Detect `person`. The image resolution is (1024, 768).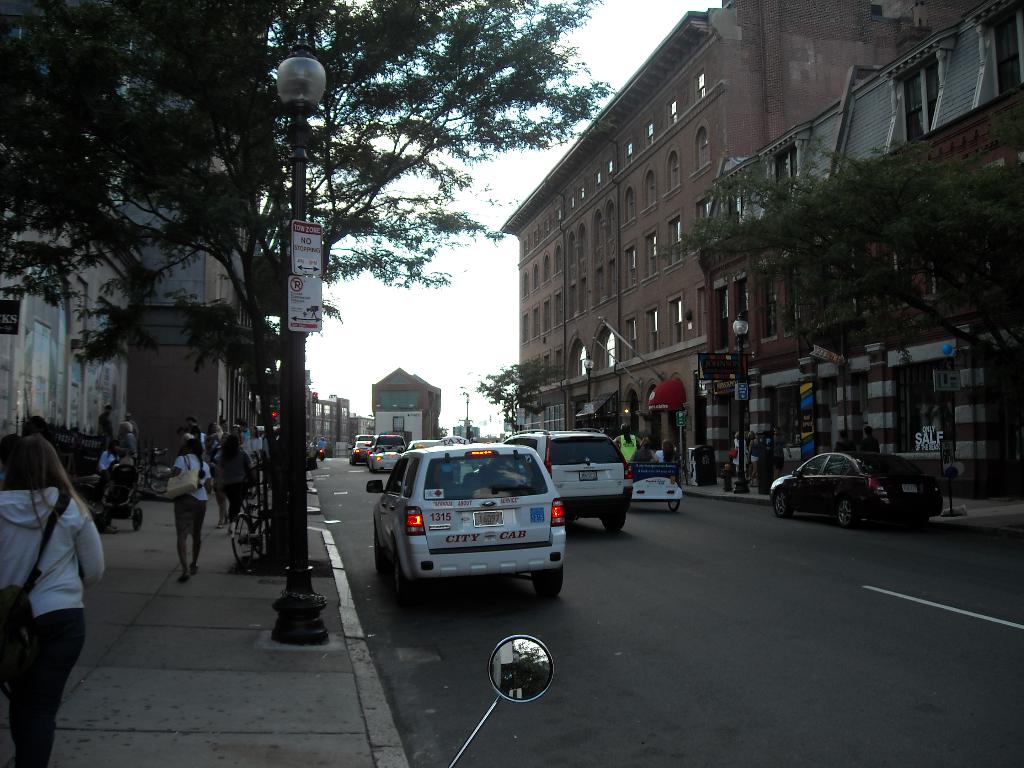
bbox=(8, 402, 98, 748).
